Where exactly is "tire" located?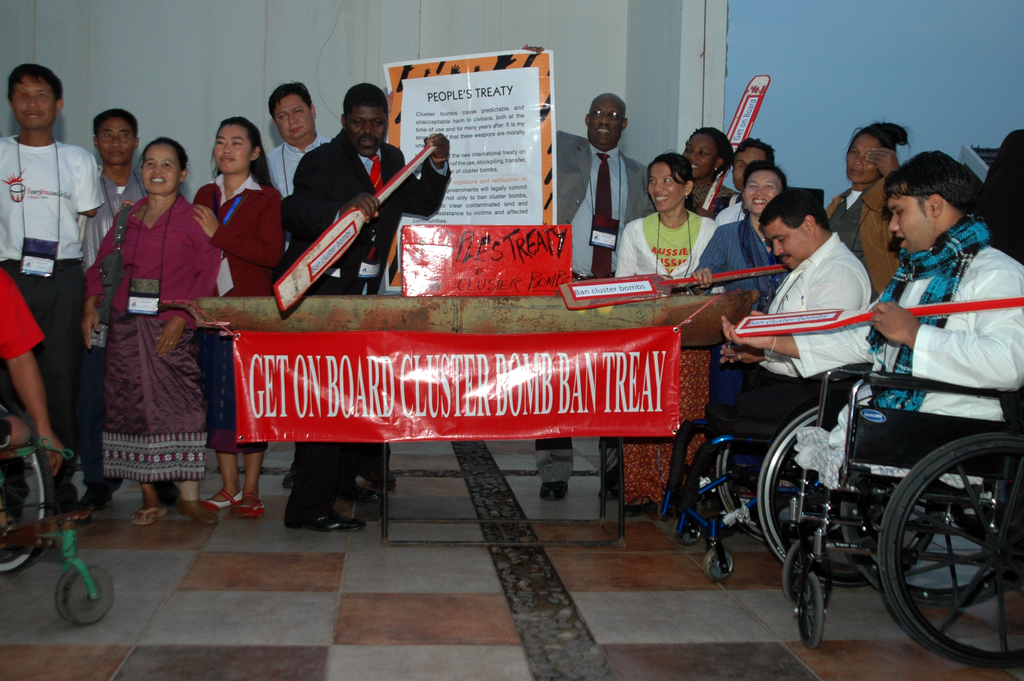
Its bounding box is rect(757, 406, 945, 588).
